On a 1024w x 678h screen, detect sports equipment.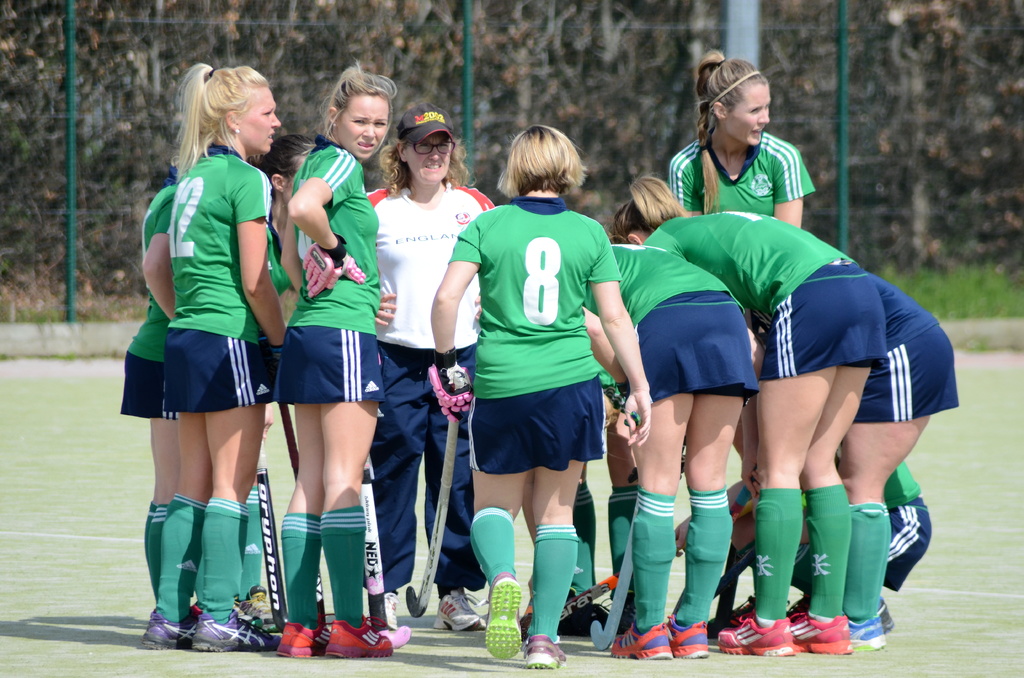
<region>275, 622, 337, 664</region>.
